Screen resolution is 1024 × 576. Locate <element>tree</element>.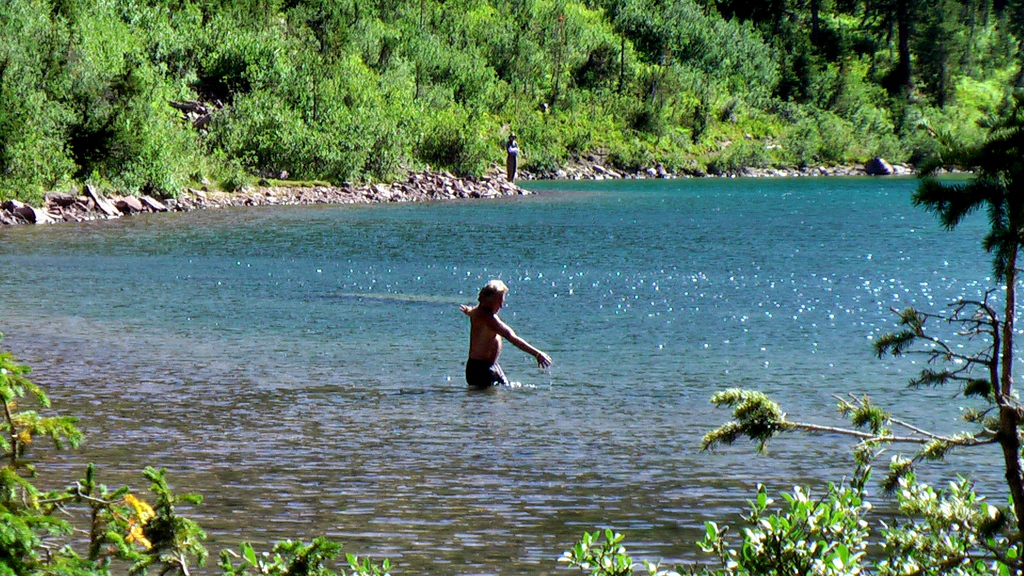
{"left": 0, "top": 324, "right": 397, "bottom": 575}.
